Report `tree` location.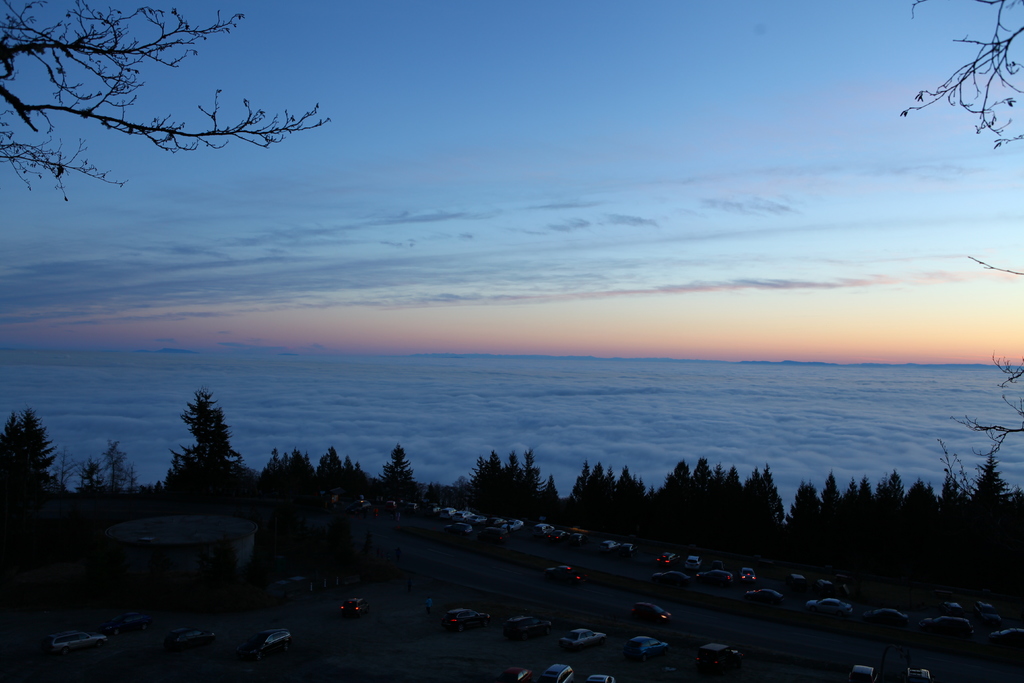
Report: left=634, top=446, right=788, bottom=571.
